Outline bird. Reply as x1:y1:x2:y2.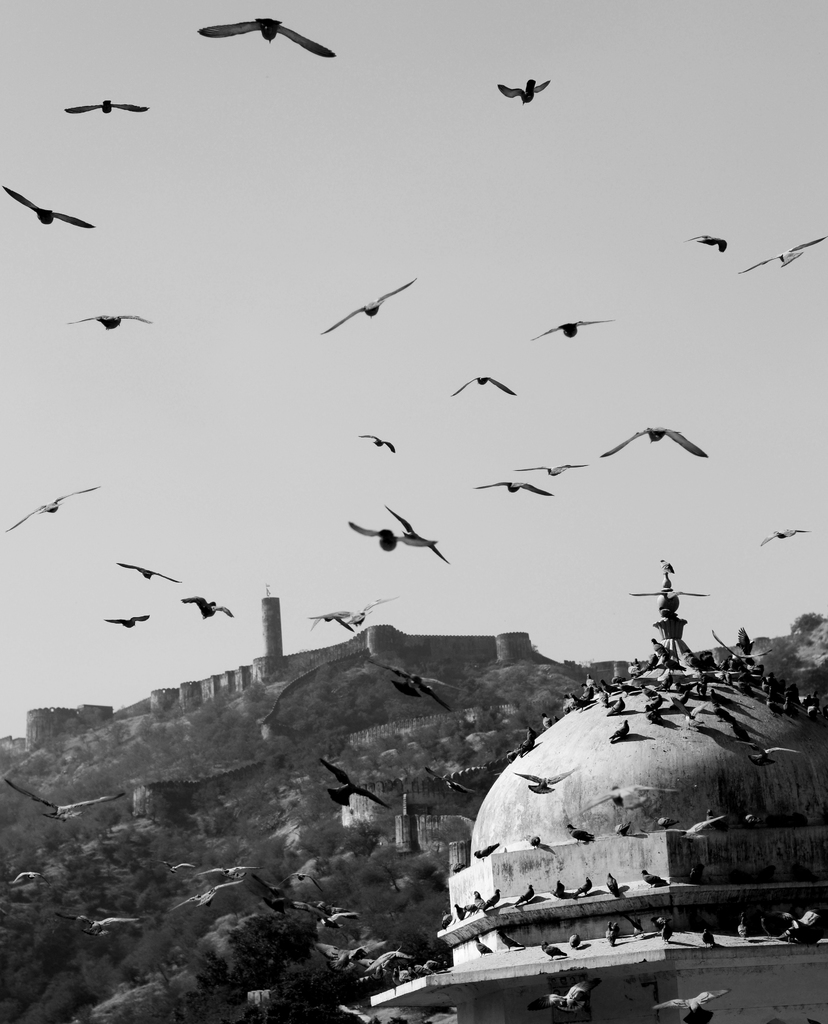
70:312:152:328.
